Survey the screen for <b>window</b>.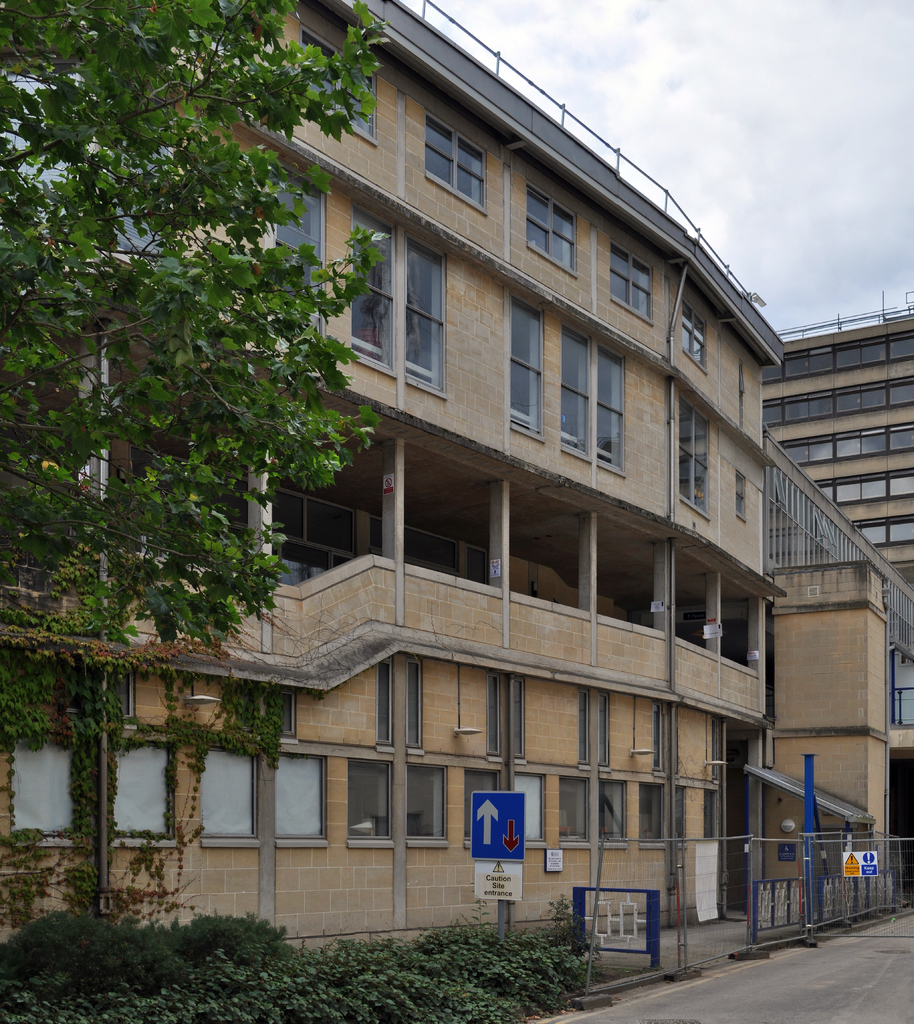
Survey found: crop(488, 672, 502, 756).
